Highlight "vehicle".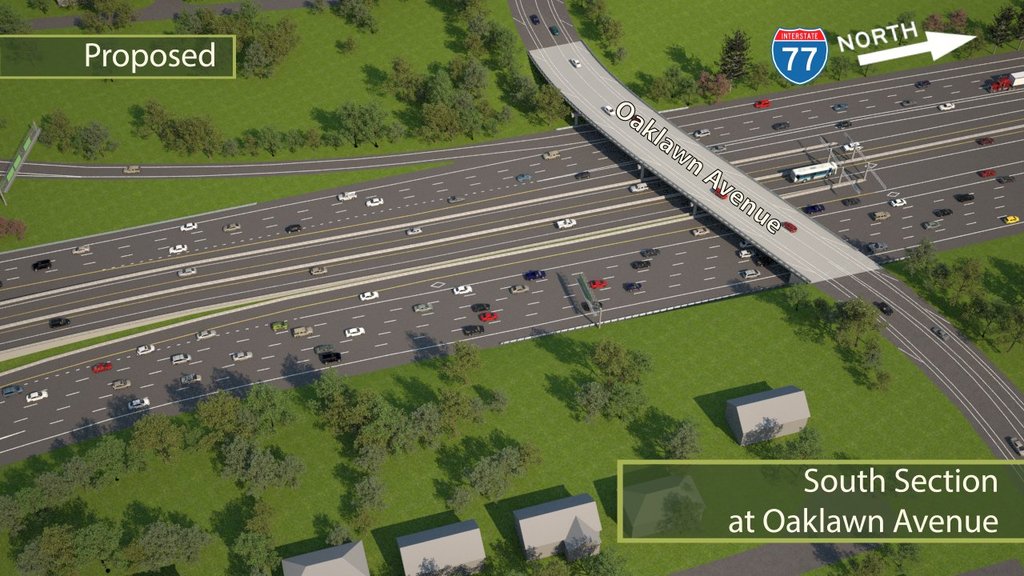
Highlighted region: <box>282,223,298,235</box>.
